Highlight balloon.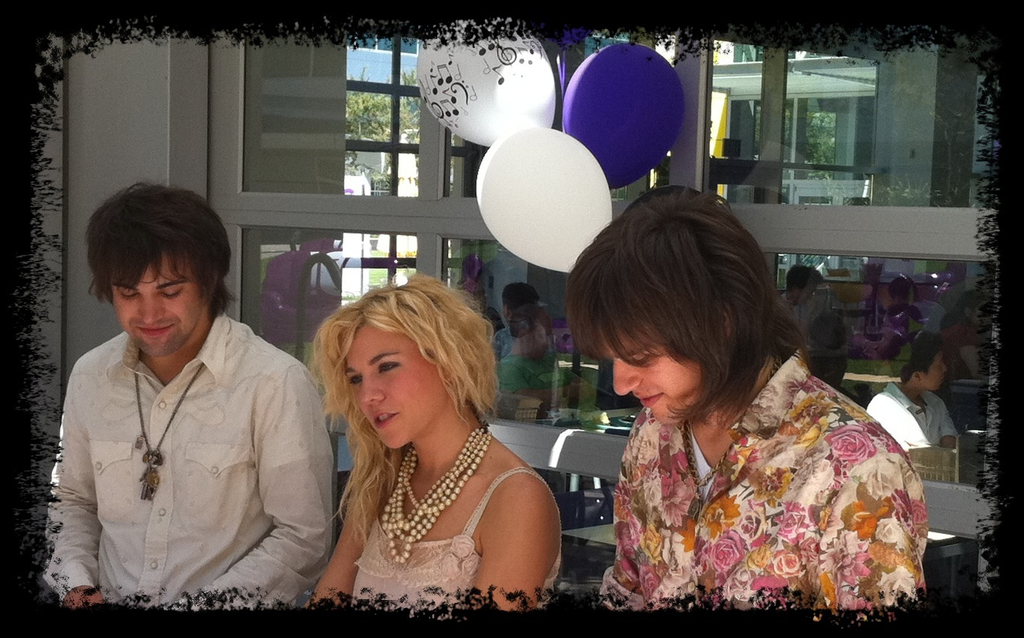
Highlighted region: {"left": 559, "top": 40, "right": 687, "bottom": 190}.
